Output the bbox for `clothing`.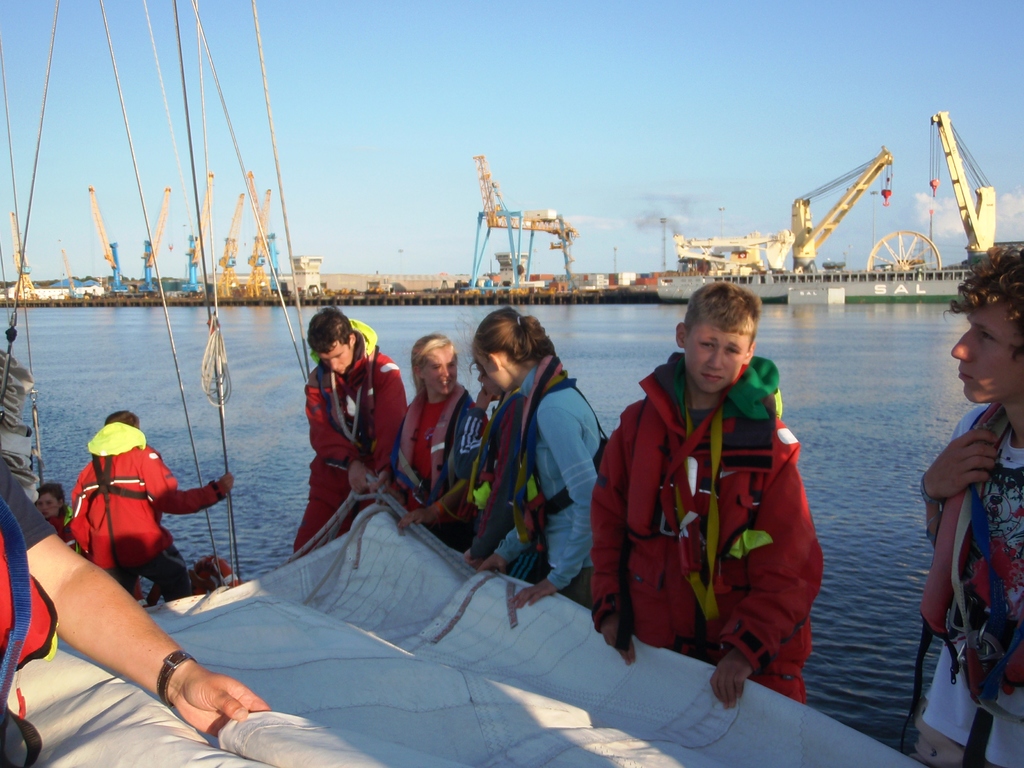
region(49, 513, 76, 553).
